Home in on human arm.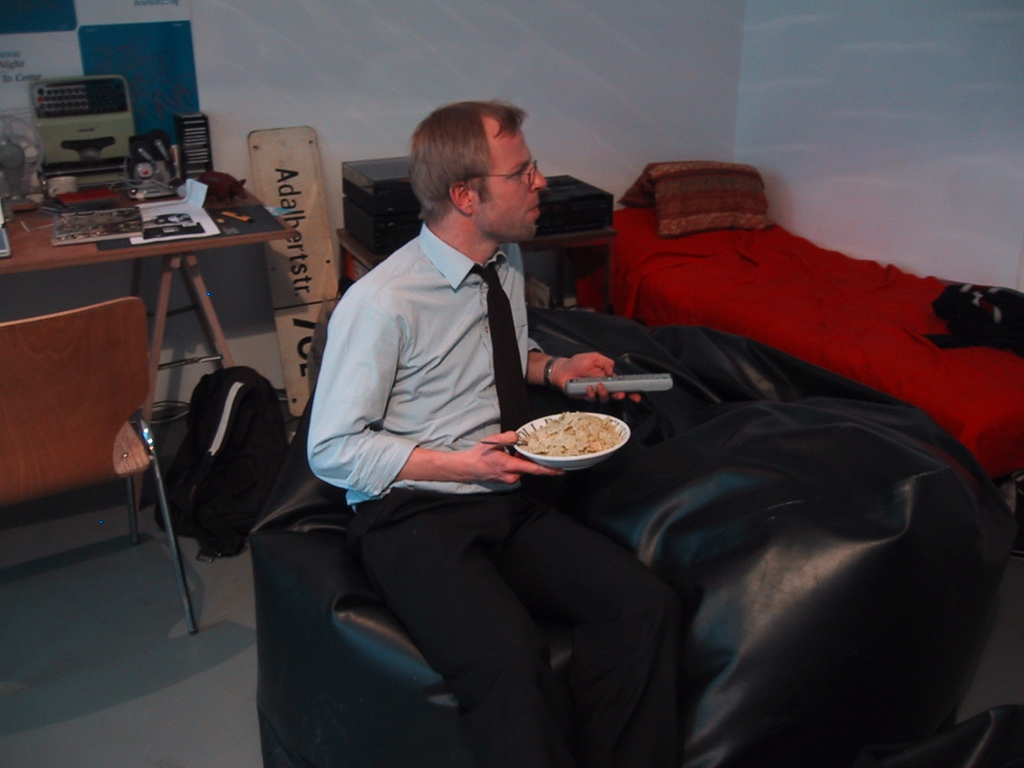
Homed in at detection(524, 336, 644, 403).
